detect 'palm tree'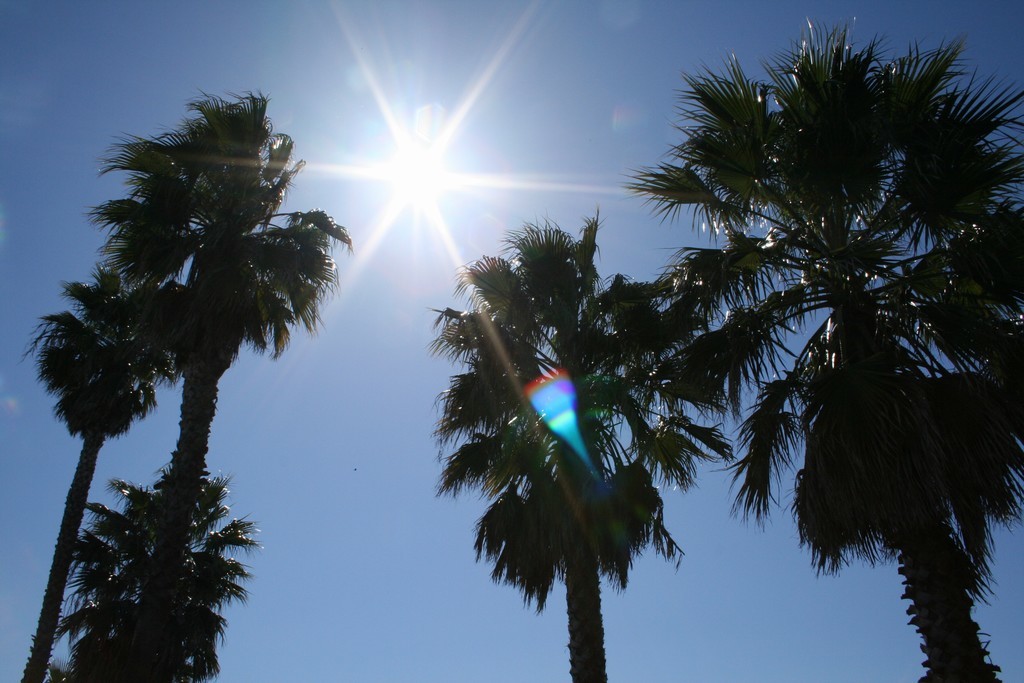
[653, 53, 988, 657]
